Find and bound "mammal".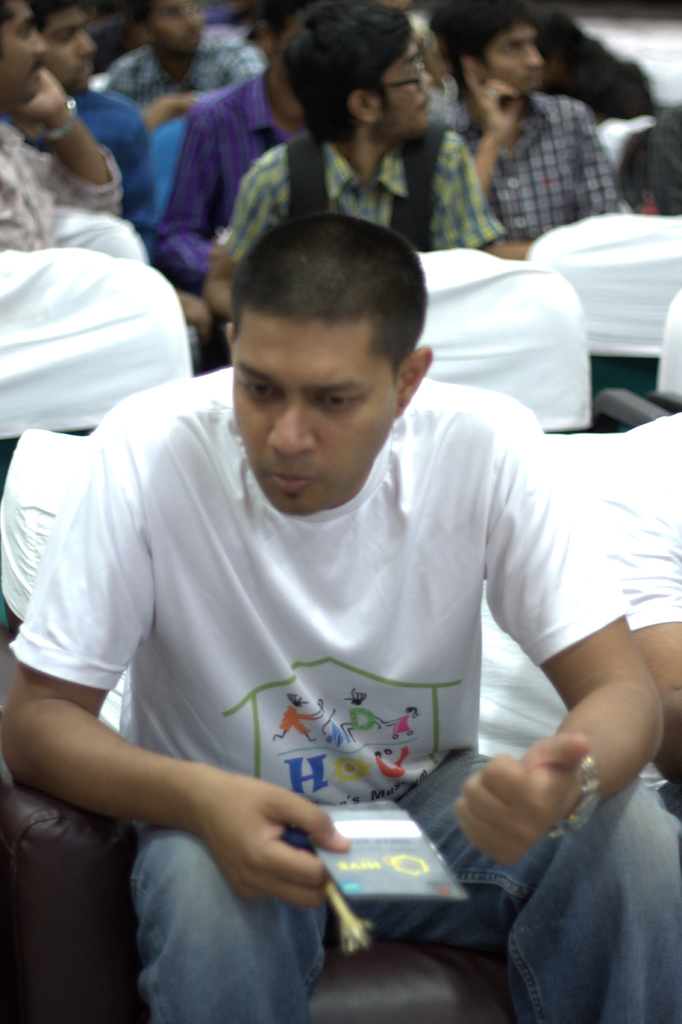
Bound: crop(33, 0, 159, 232).
